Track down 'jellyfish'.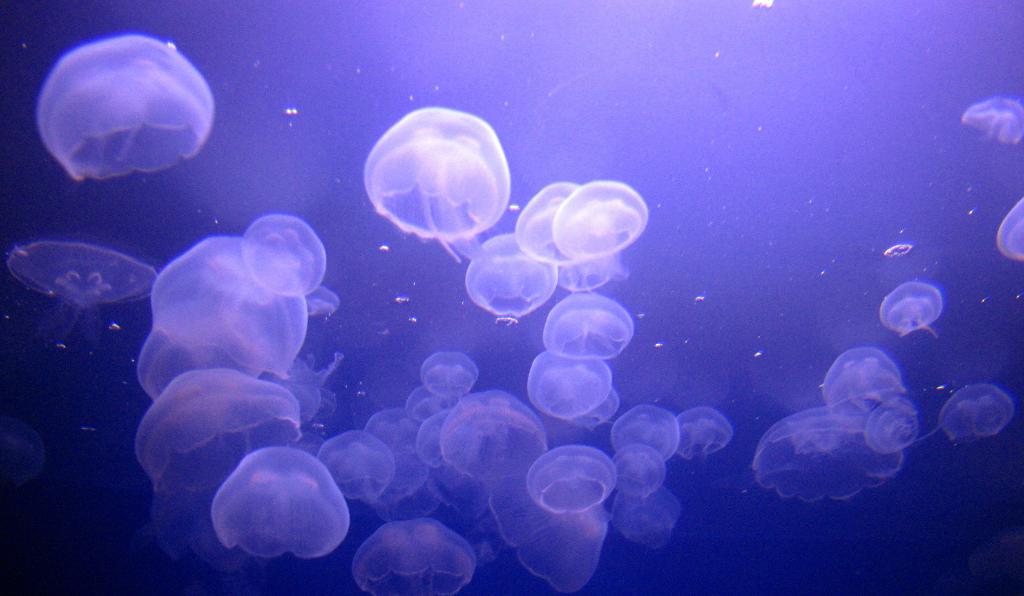
Tracked to (955, 95, 1023, 149).
